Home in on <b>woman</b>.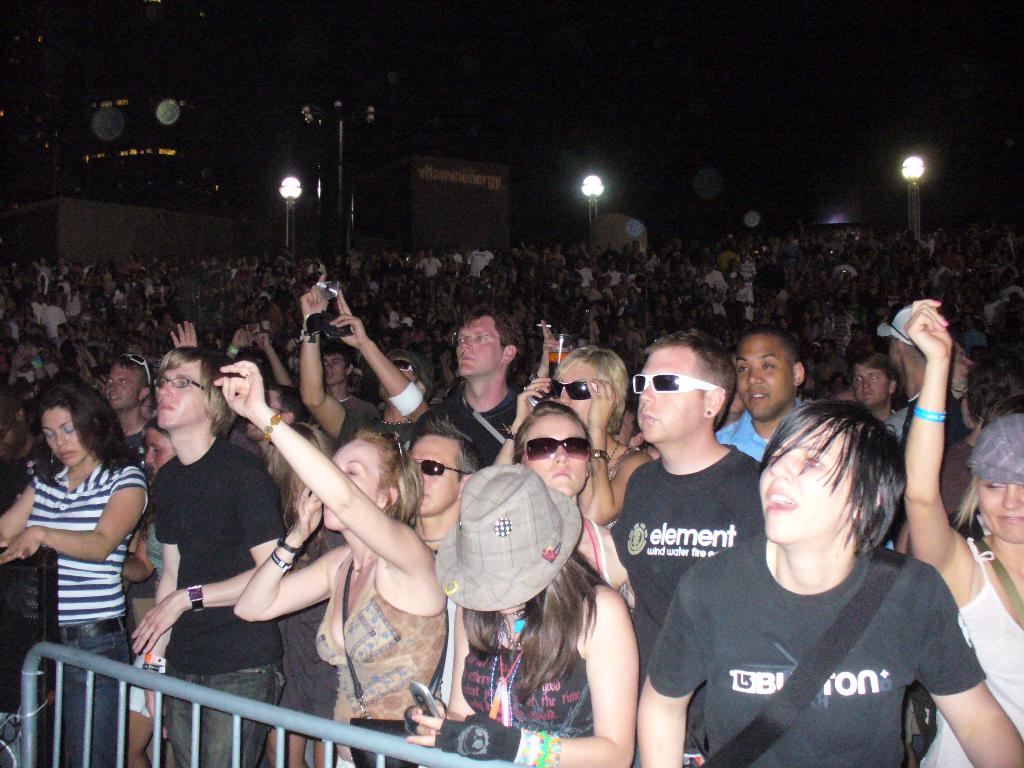
Homed in at (490,344,653,543).
